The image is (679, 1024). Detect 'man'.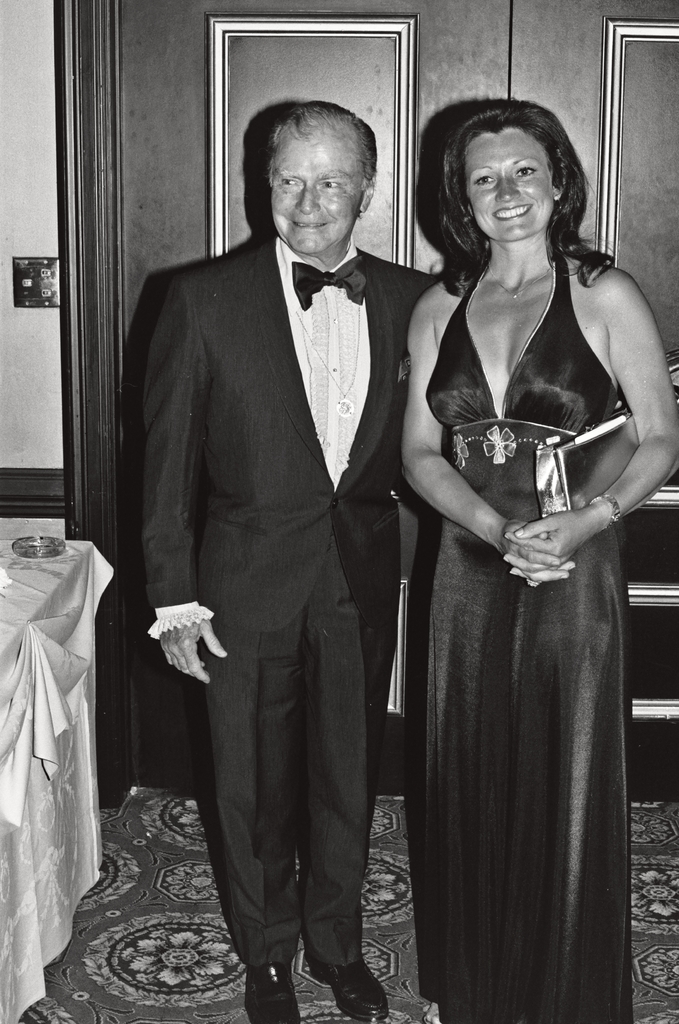
Detection: 127,73,436,1020.
